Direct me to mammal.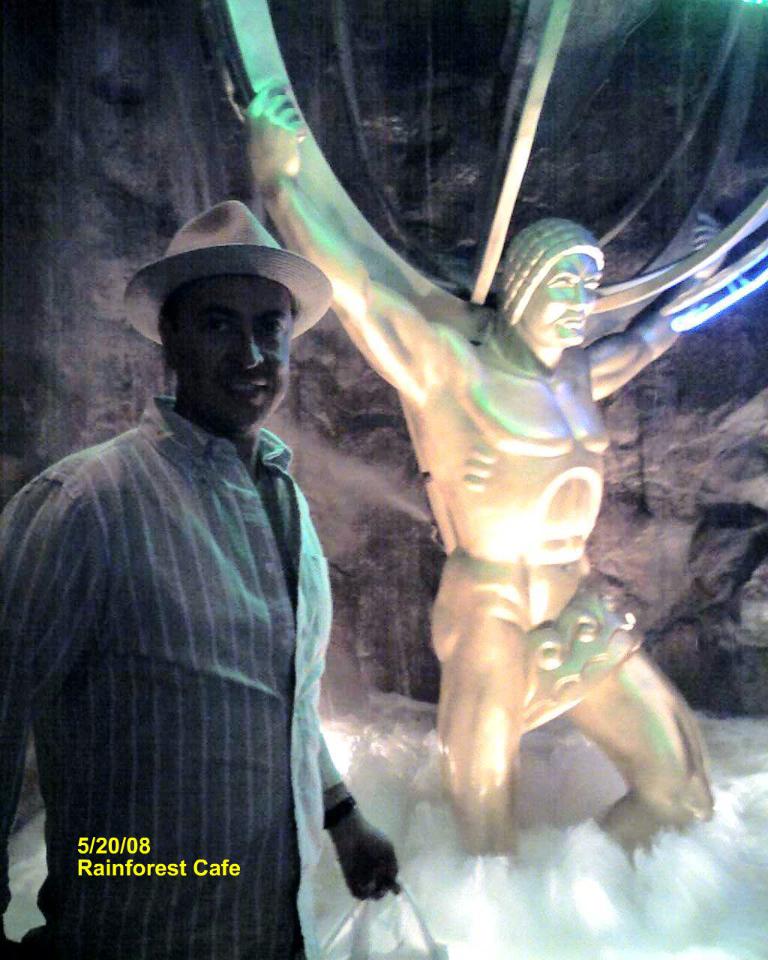
Direction: 248:83:735:864.
